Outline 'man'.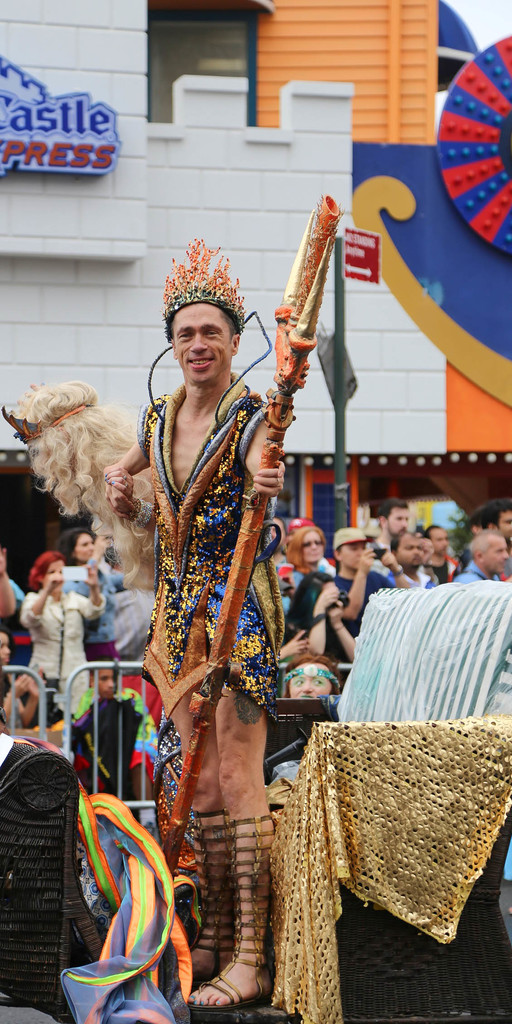
Outline: l=415, t=524, r=464, b=586.
